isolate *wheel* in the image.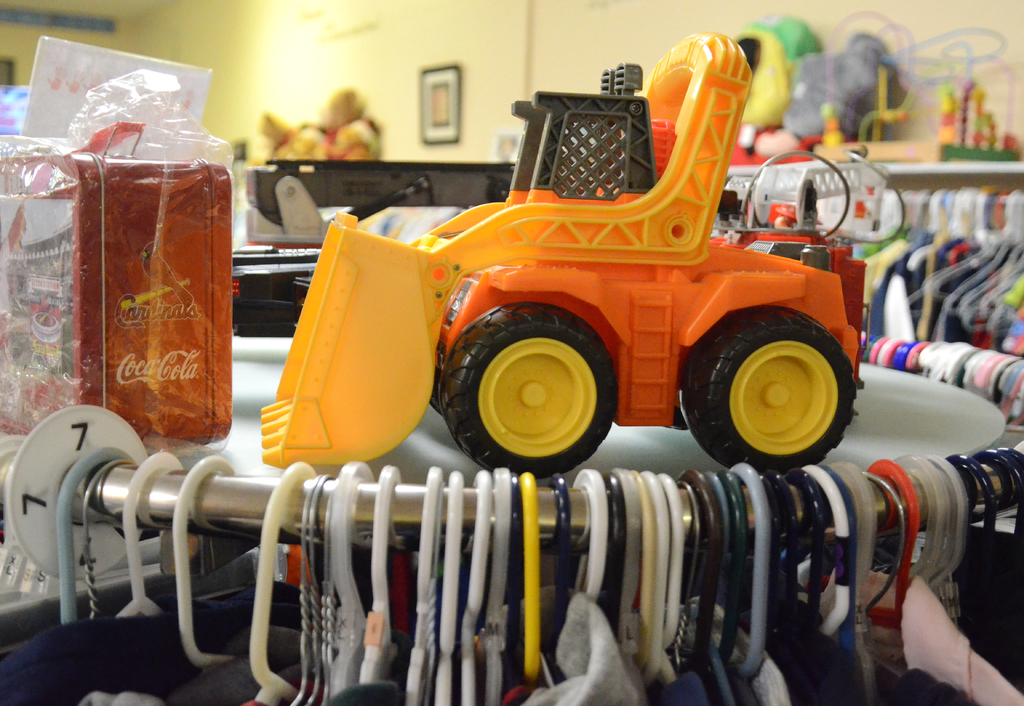
Isolated region: {"left": 682, "top": 305, "right": 858, "bottom": 478}.
